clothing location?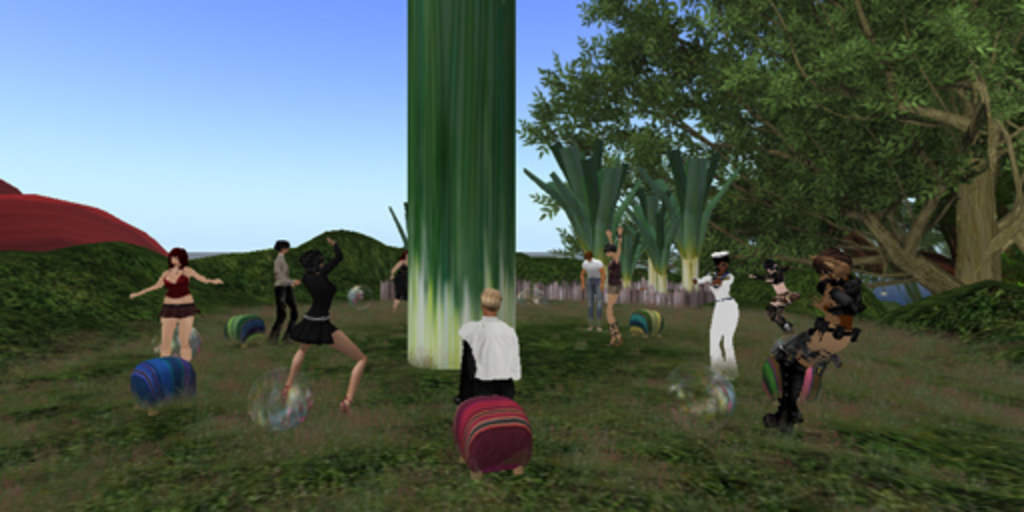
region(158, 266, 204, 322)
